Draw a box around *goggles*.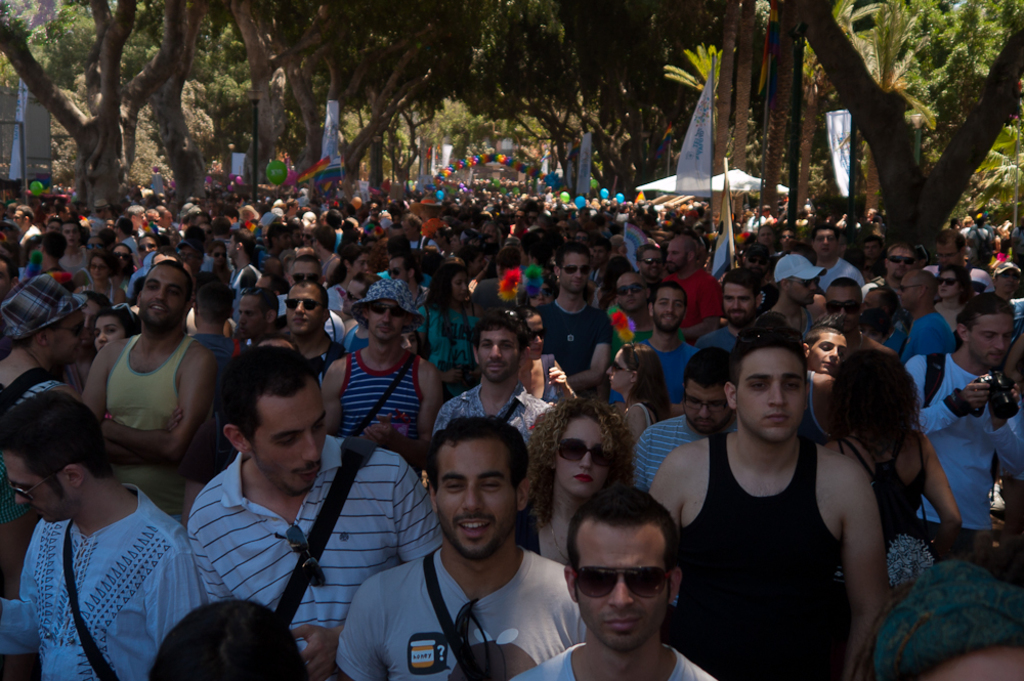
738 324 805 345.
